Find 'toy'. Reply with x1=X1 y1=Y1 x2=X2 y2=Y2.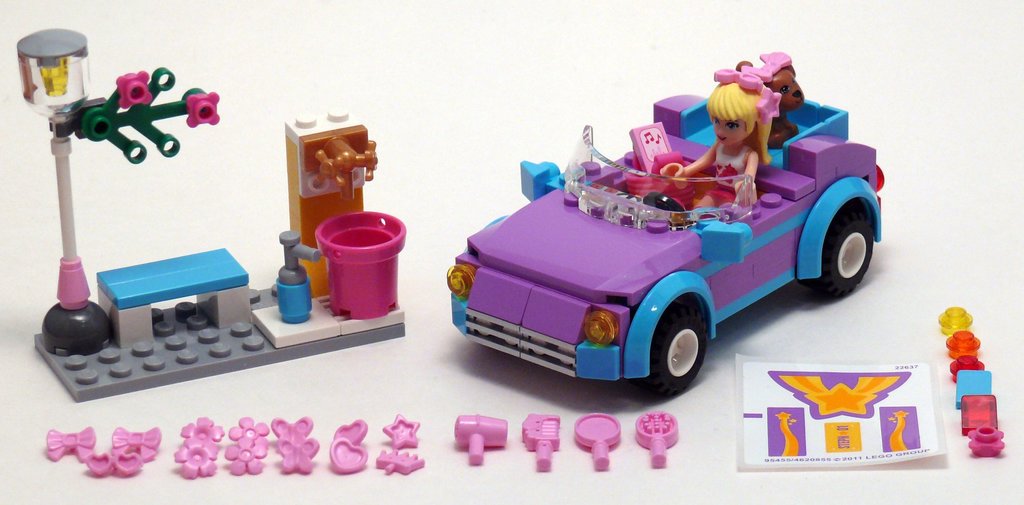
x1=85 y1=452 x2=144 y2=476.
